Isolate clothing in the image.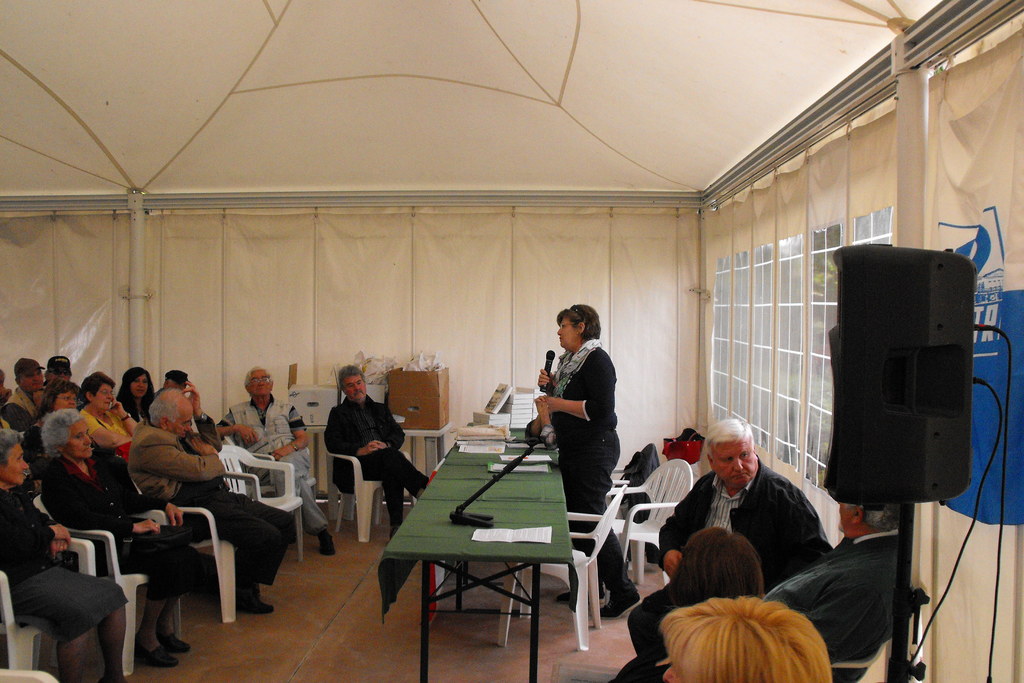
Isolated region: x1=178, y1=481, x2=280, y2=588.
